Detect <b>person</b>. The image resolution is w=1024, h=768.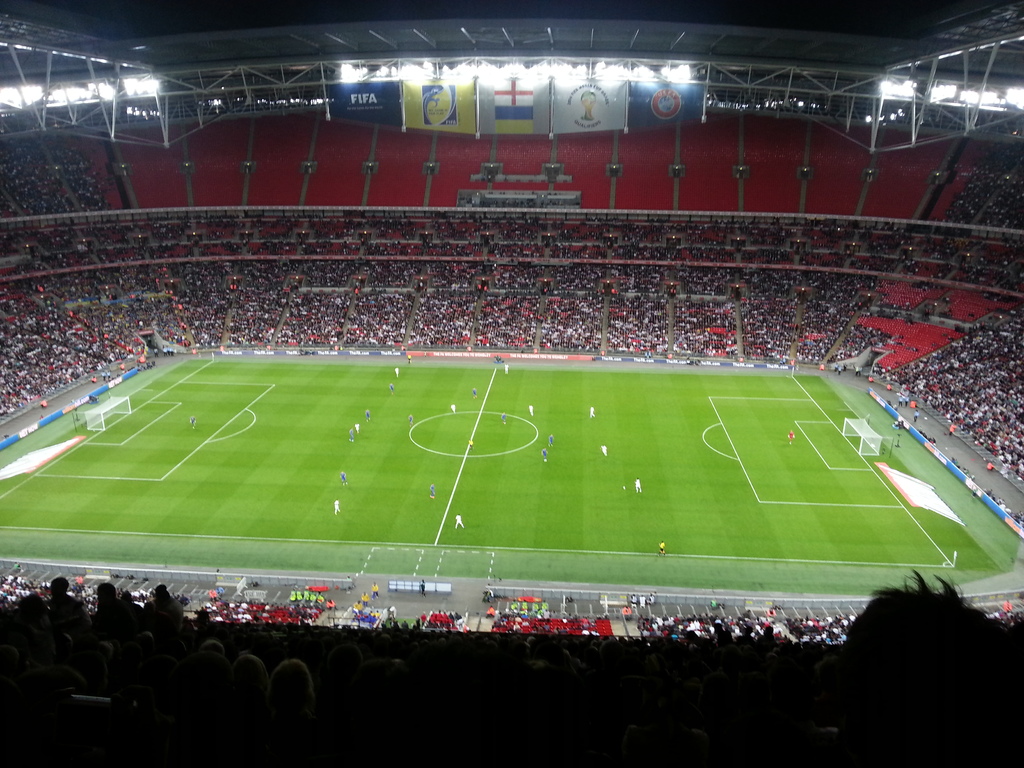
pyautogui.locateOnScreen(451, 403, 457, 412).
